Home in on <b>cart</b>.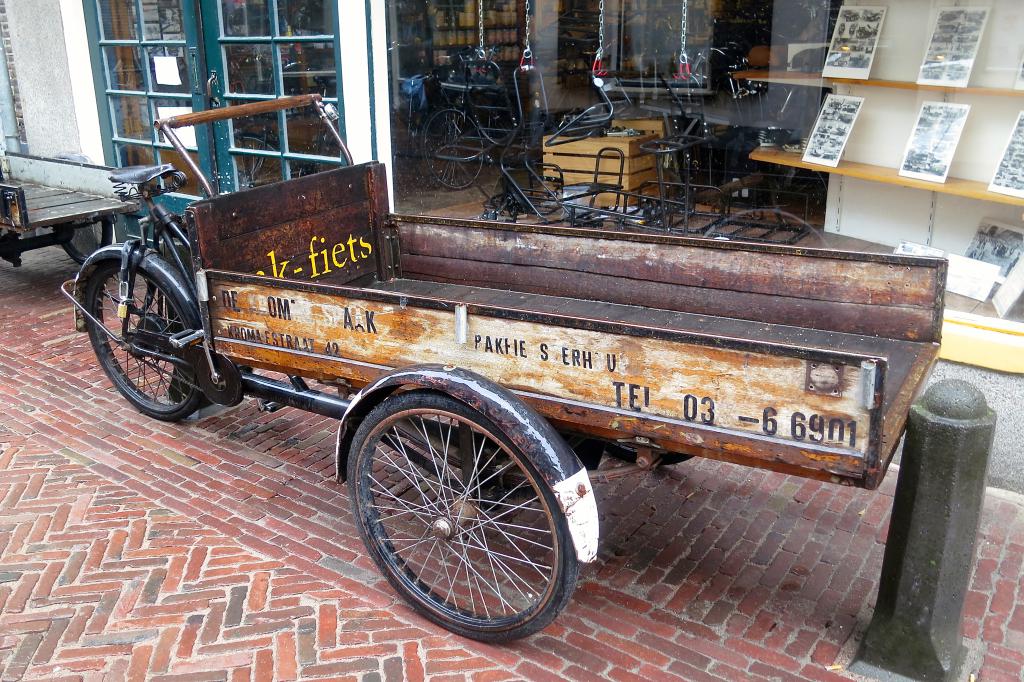
Homed in at [63, 93, 950, 650].
